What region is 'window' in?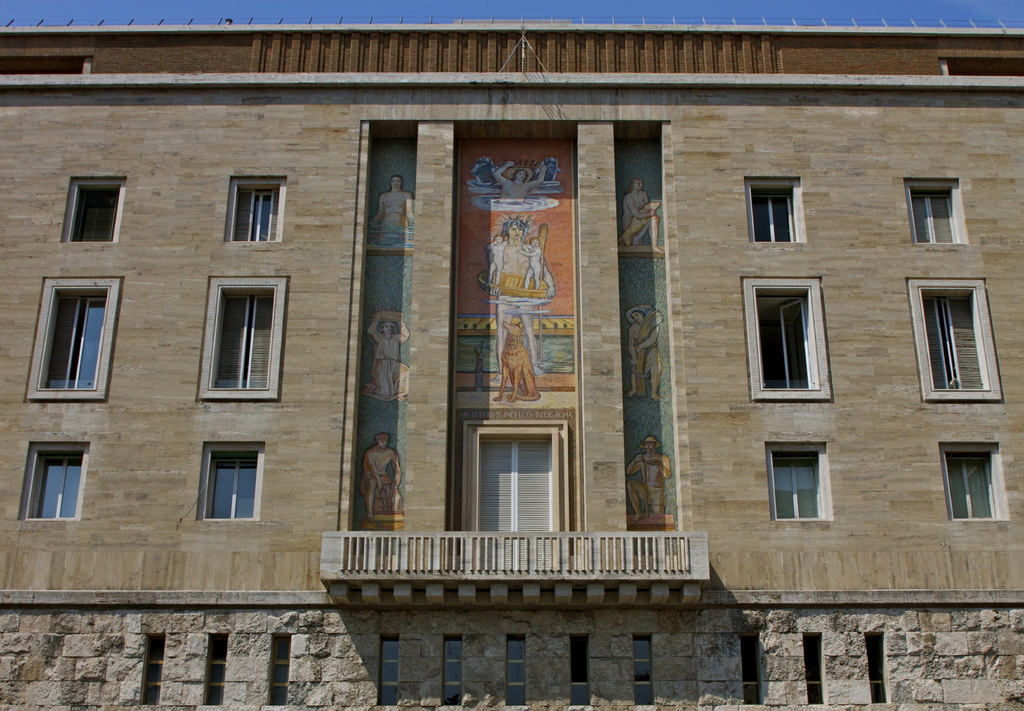
[749,186,800,243].
